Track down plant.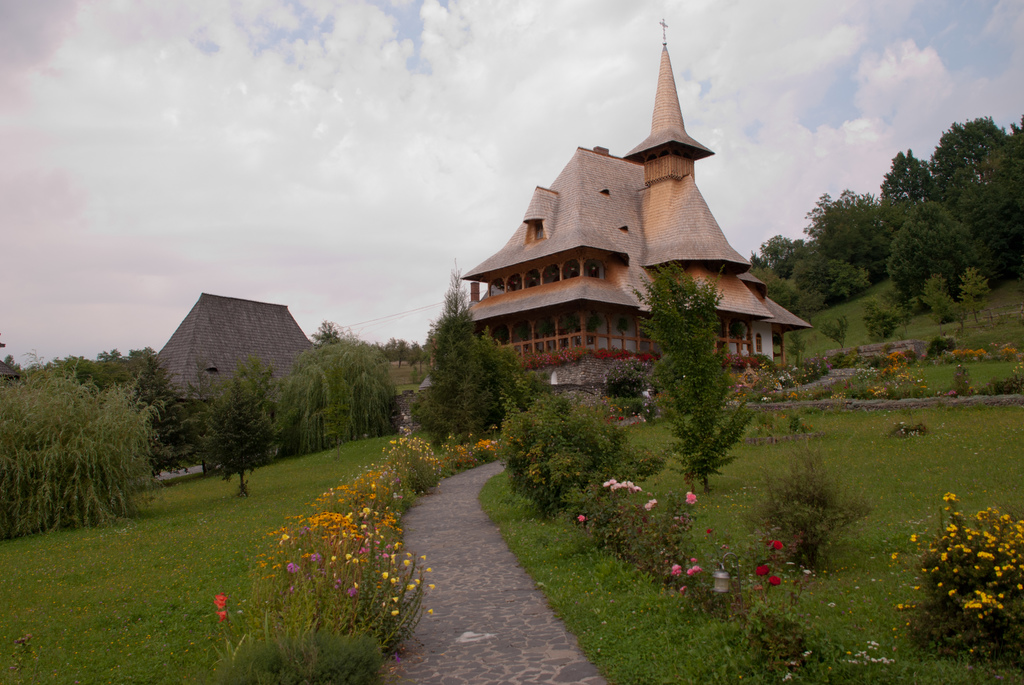
Tracked to (x1=1004, y1=342, x2=1020, y2=368).
